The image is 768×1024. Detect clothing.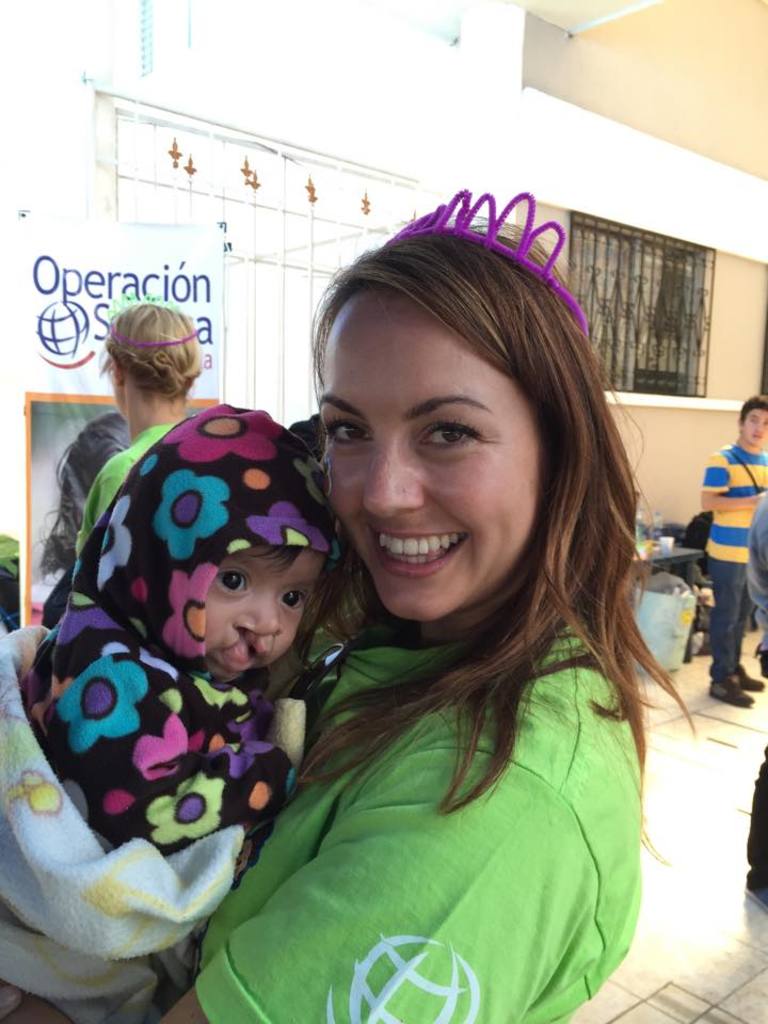
Detection: <box>30,395,342,882</box>.
